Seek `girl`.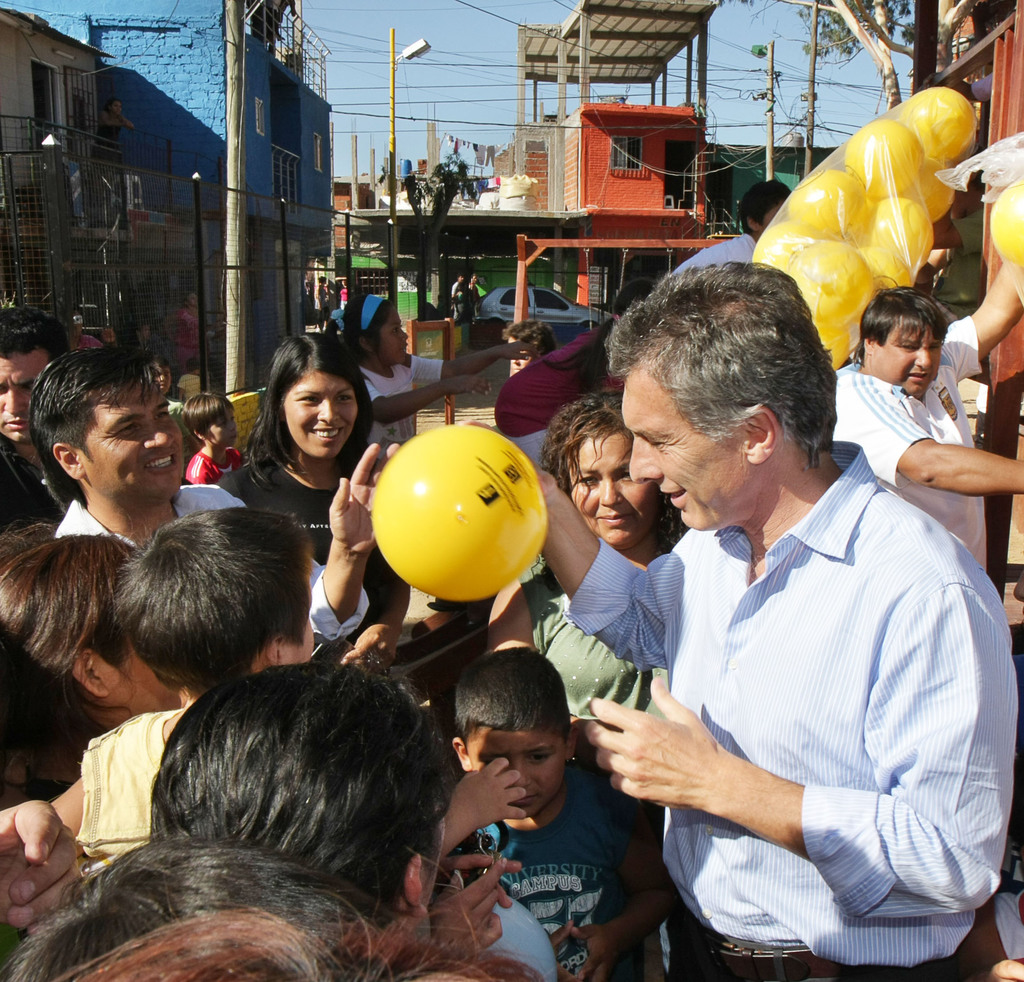
{"x1": 207, "y1": 324, "x2": 371, "y2": 563}.
